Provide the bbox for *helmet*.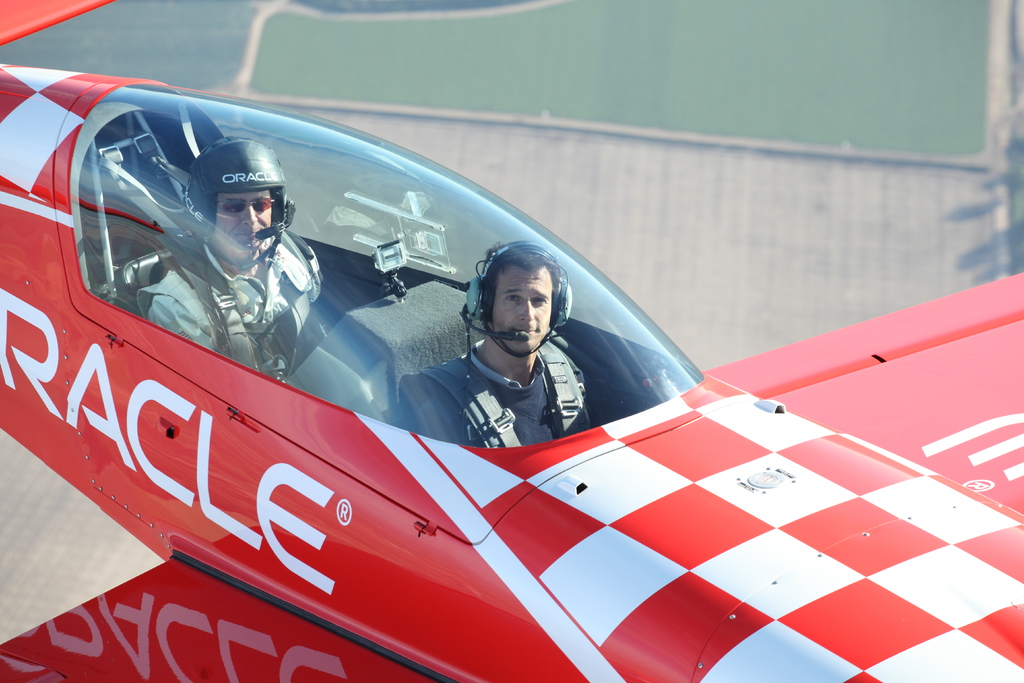
[x1=177, y1=135, x2=297, y2=270].
